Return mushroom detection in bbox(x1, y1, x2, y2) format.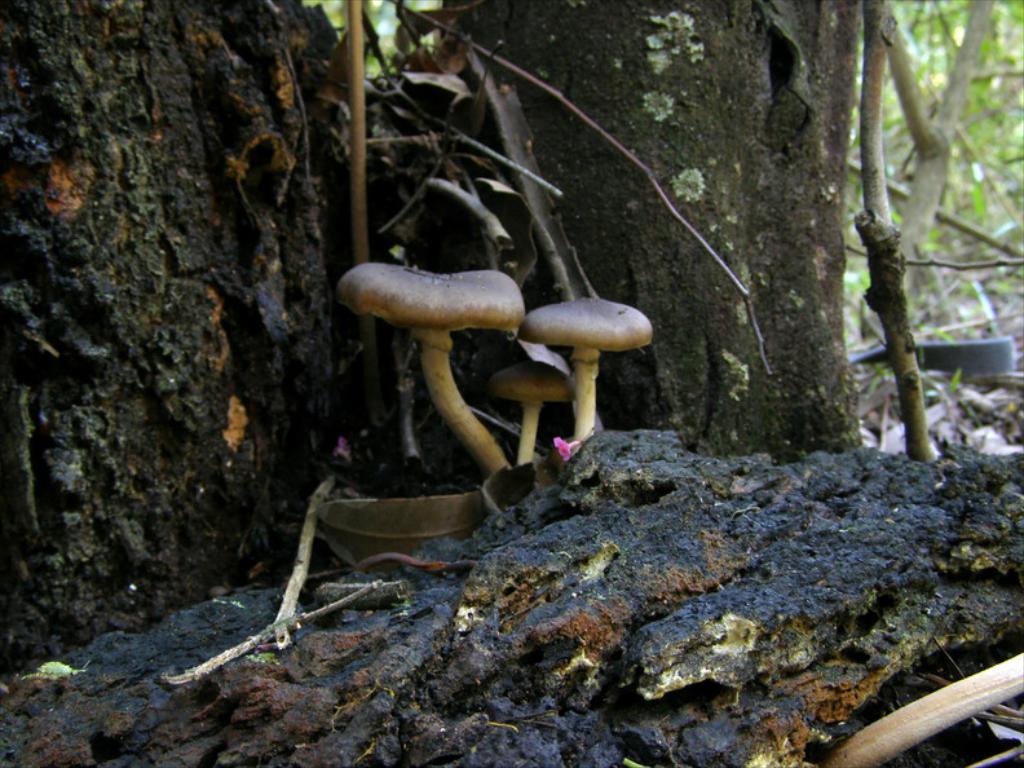
bbox(336, 247, 547, 500).
